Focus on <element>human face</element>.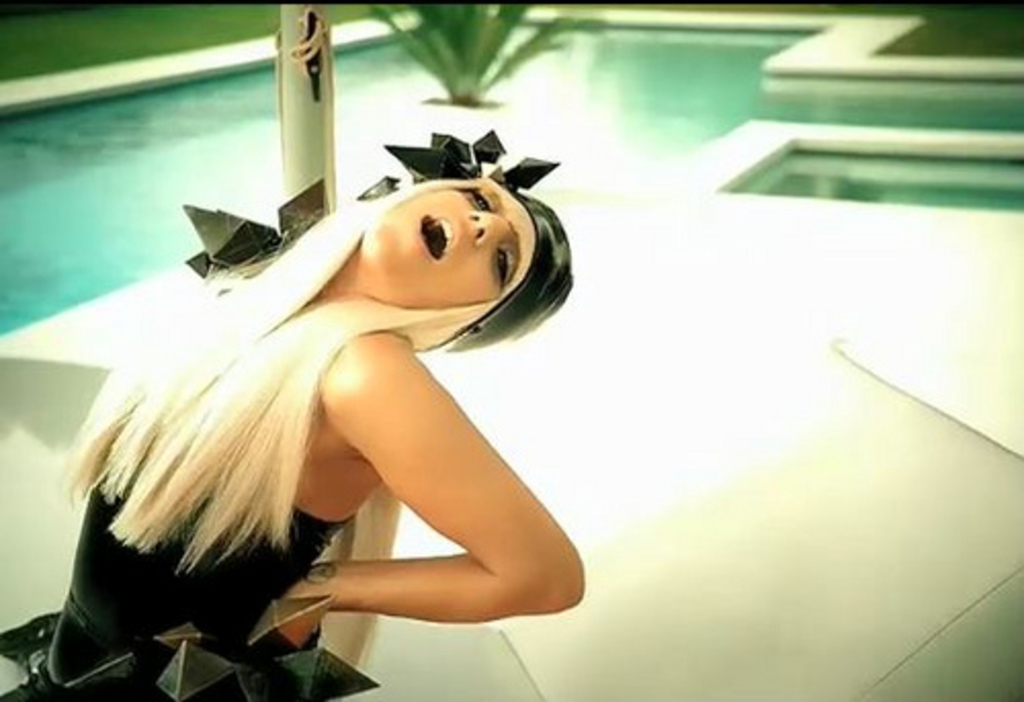
Focused at (left=365, top=176, right=541, bottom=311).
